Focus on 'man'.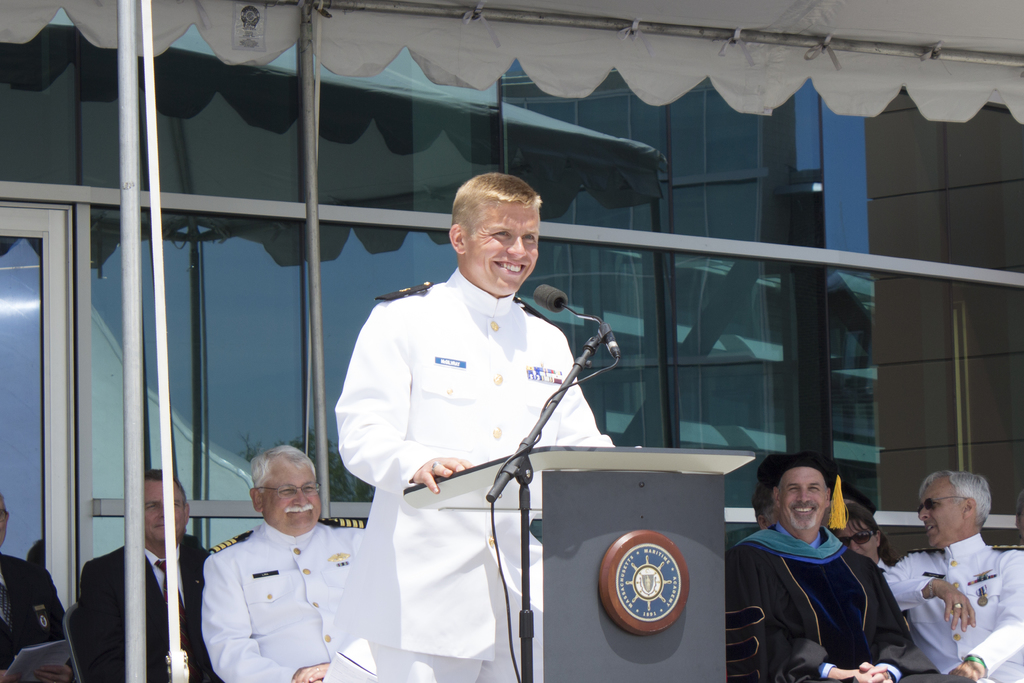
Focused at select_region(879, 465, 1023, 682).
